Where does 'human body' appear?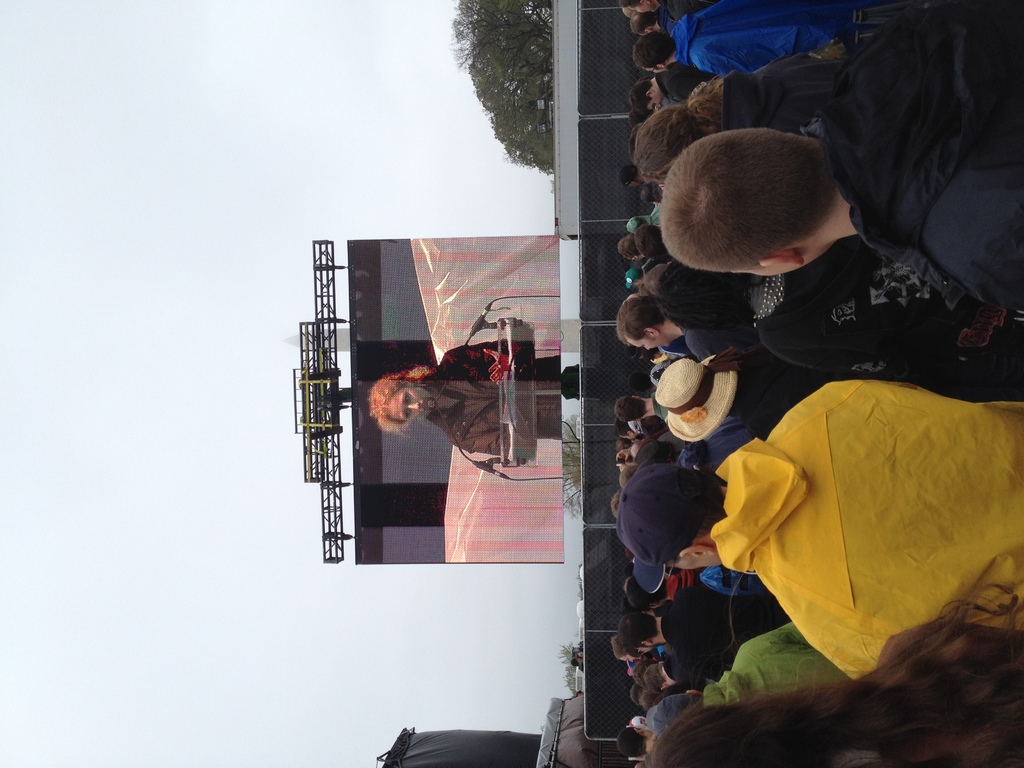
Appears at 365,339,559,482.
